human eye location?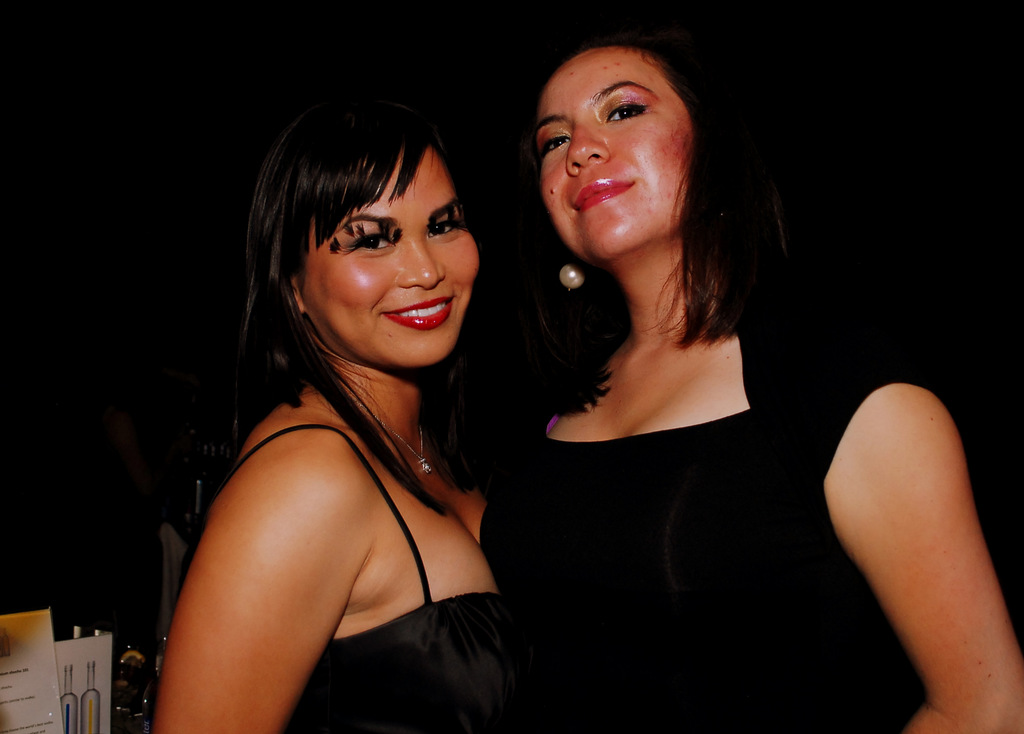
426, 209, 476, 238
